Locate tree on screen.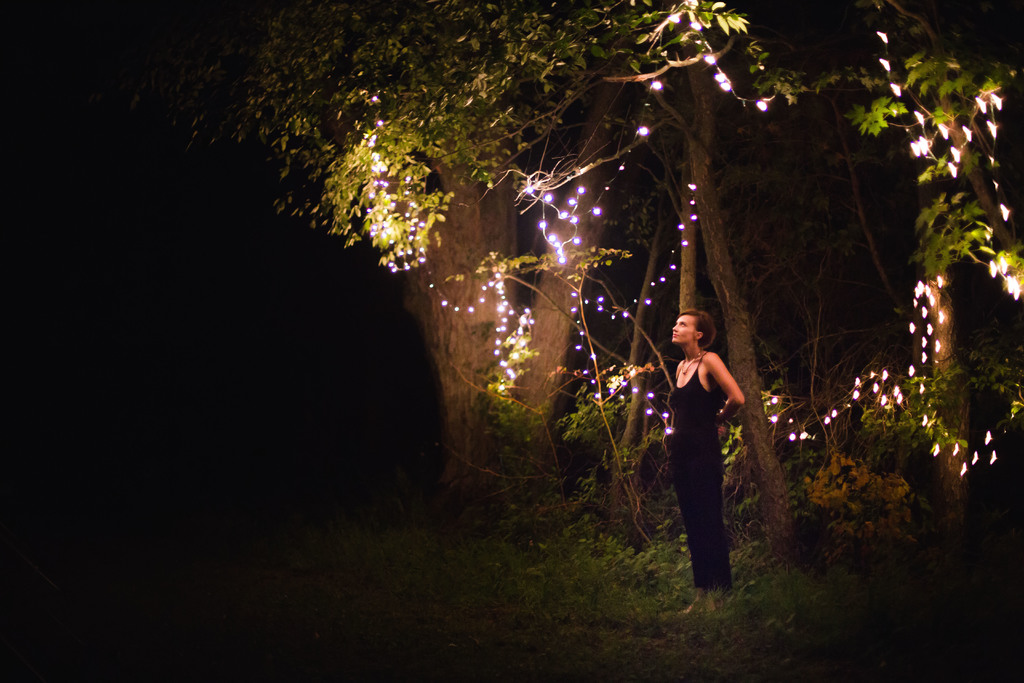
On screen at [356, 0, 673, 491].
